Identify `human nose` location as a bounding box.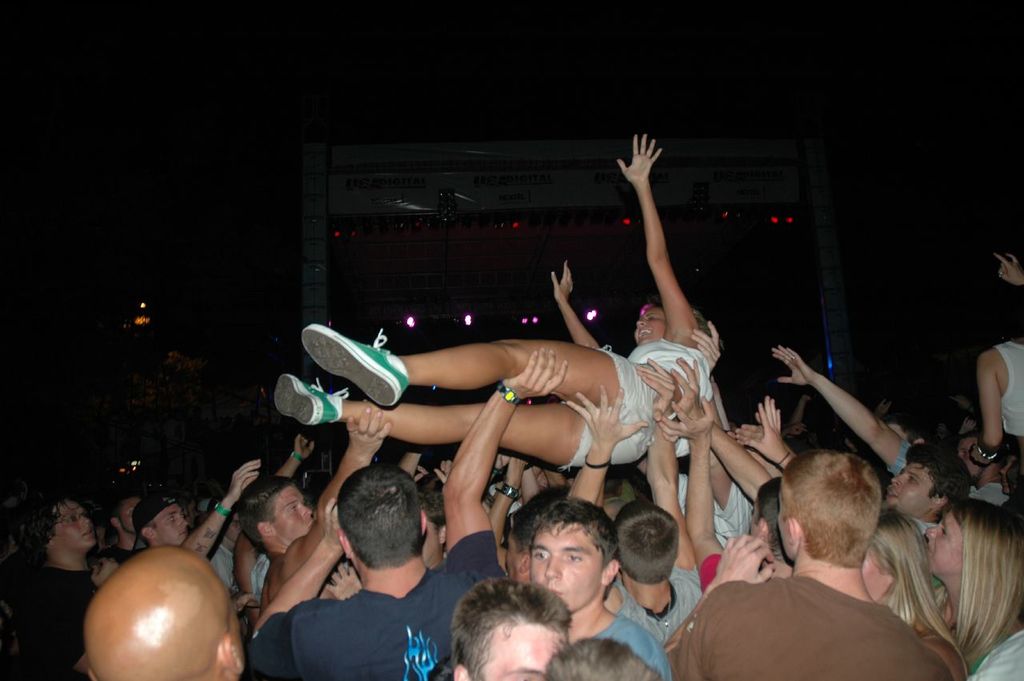
bbox(546, 551, 562, 579).
